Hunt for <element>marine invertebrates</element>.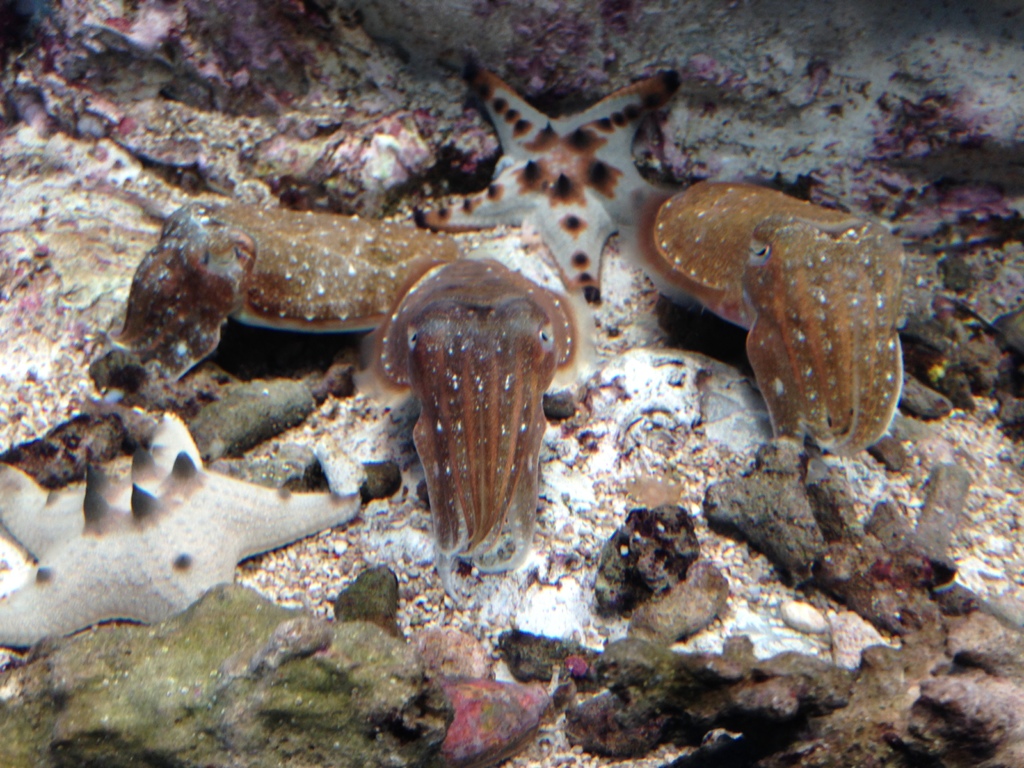
Hunted down at crop(375, 51, 705, 346).
